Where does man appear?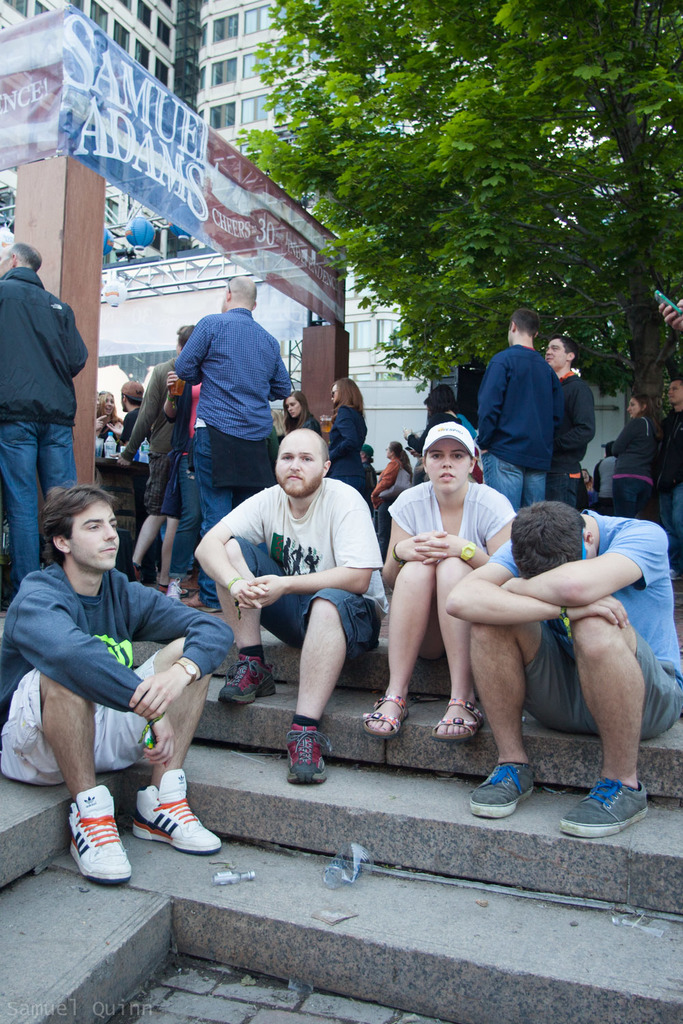
Appears at select_region(212, 426, 398, 767).
